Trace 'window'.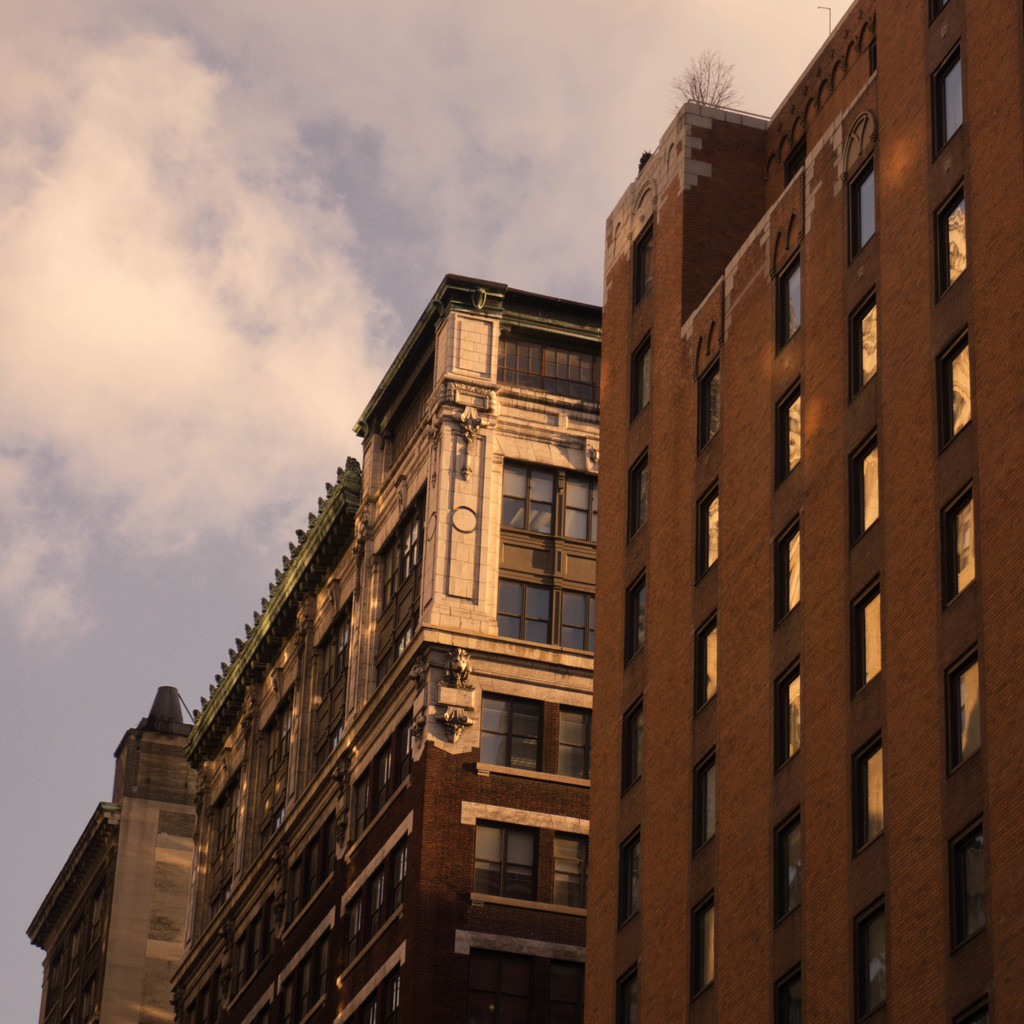
Traced to bbox=(925, 176, 973, 304).
